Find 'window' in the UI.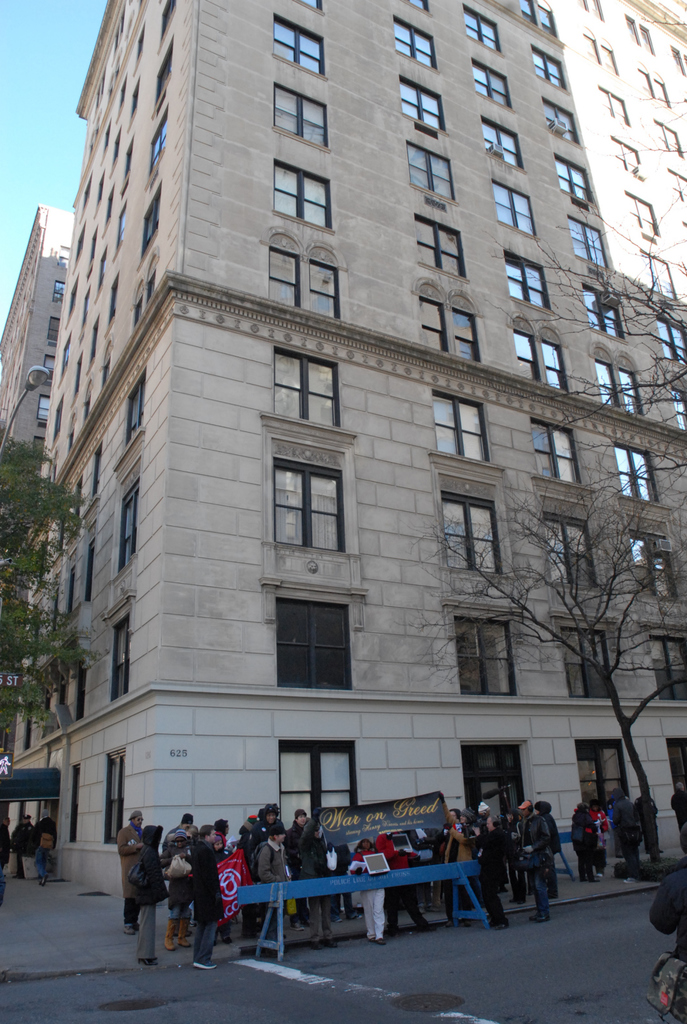
UI element at 117, 476, 140, 573.
